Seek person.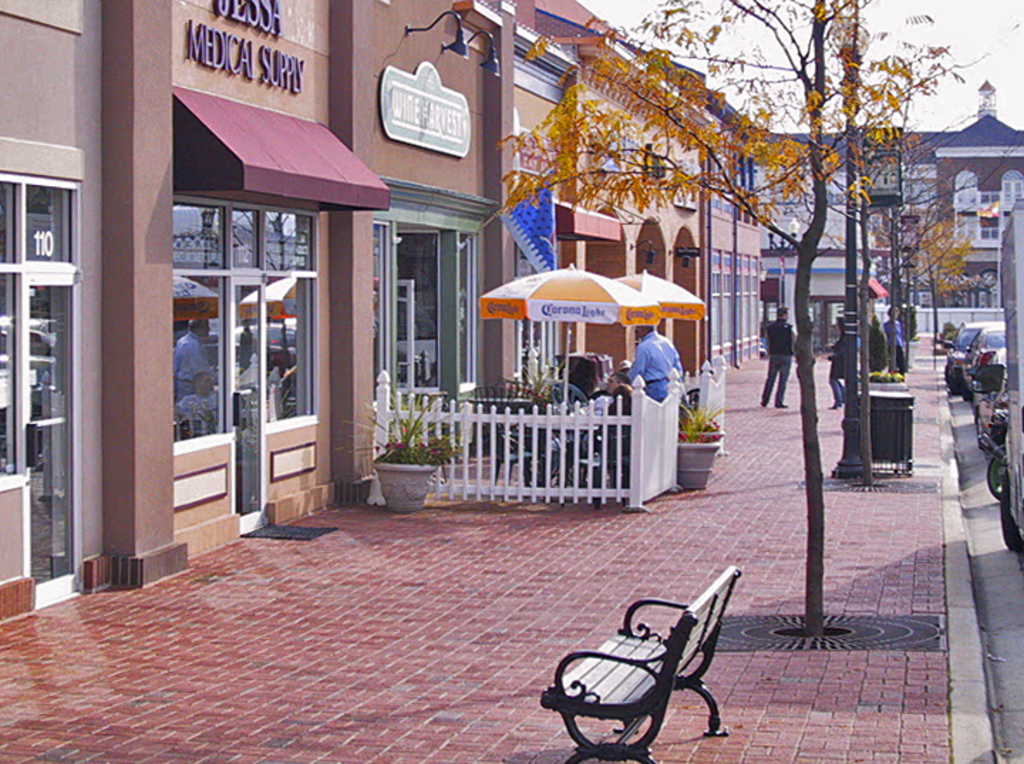
882 300 912 376.
